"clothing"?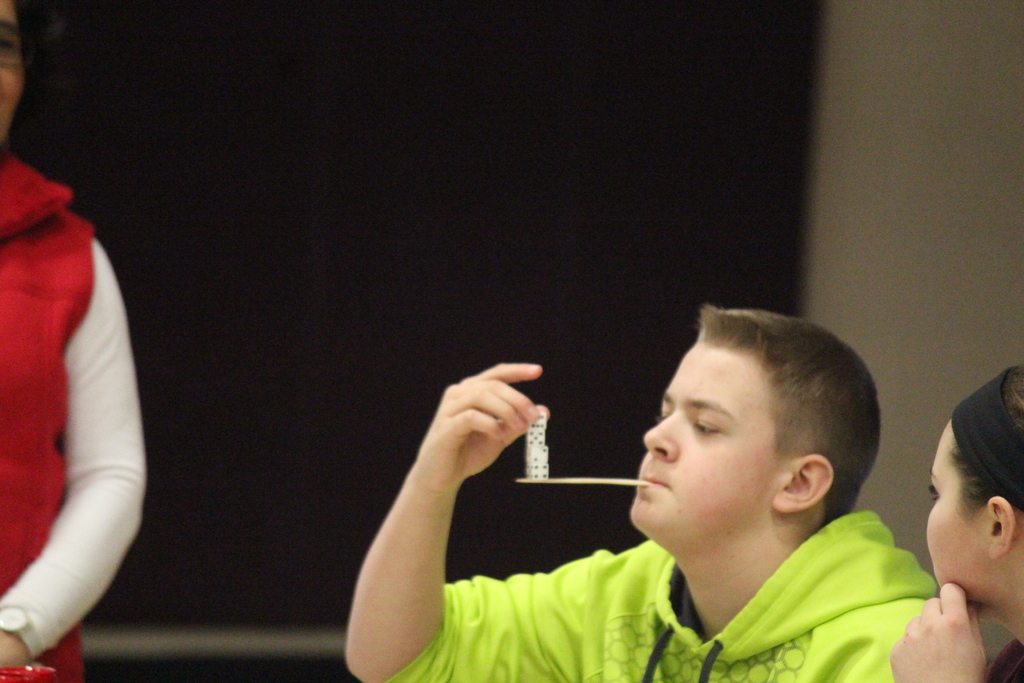
{"left": 982, "top": 639, "right": 1023, "bottom": 682}
